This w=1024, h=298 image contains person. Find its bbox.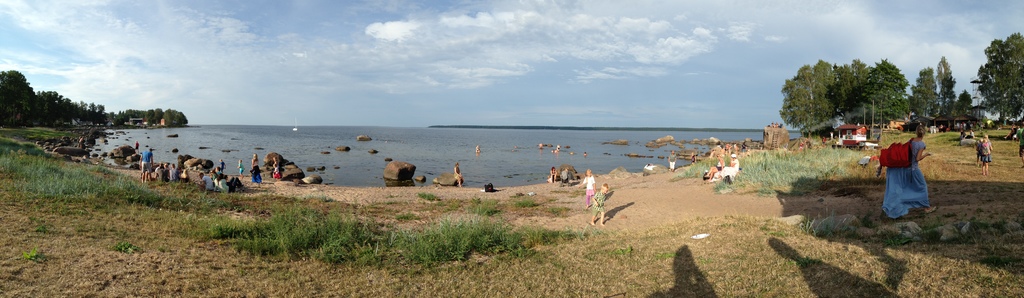
<region>970, 126, 975, 140</region>.
